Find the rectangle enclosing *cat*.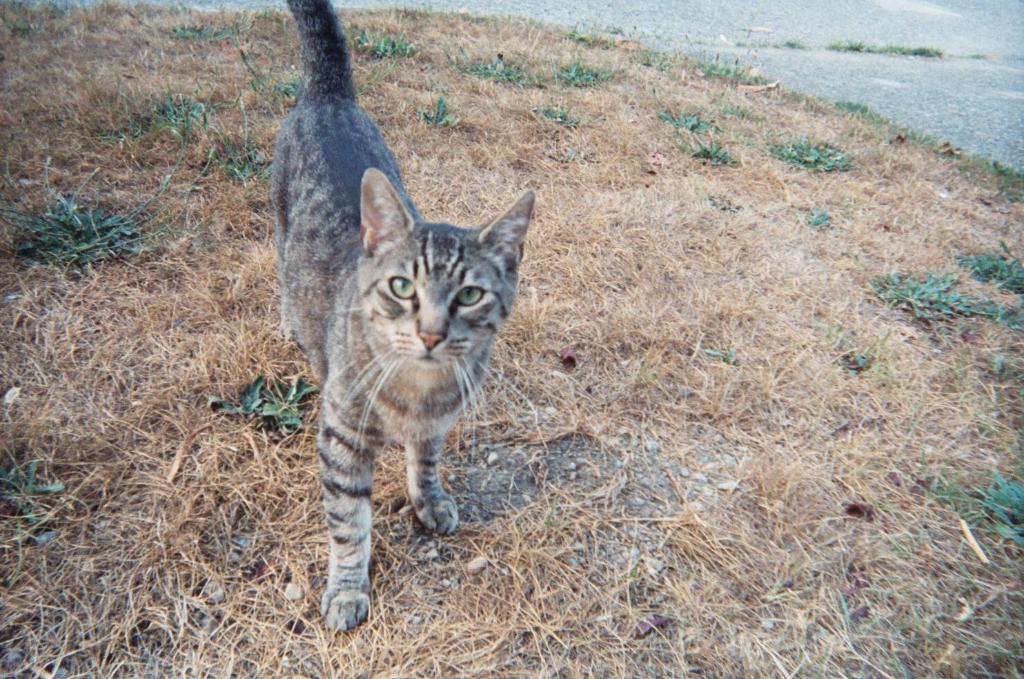
[left=270, top=0, right=541, bottom=636].
